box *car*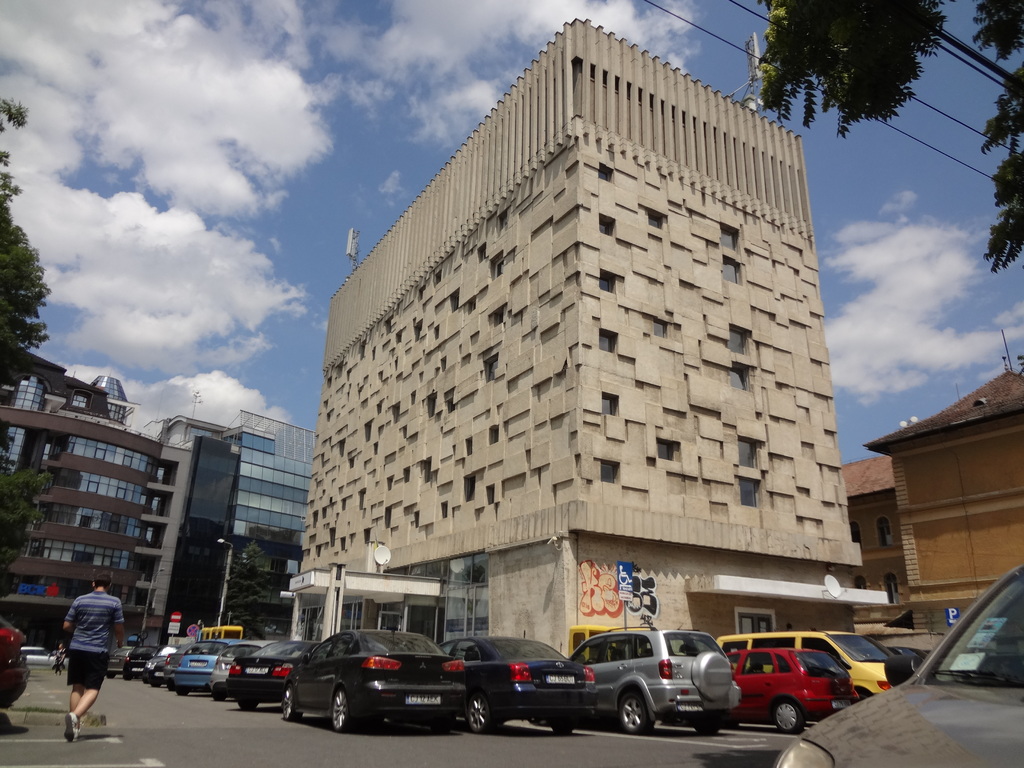
crop(21, 646, 68, 669)
